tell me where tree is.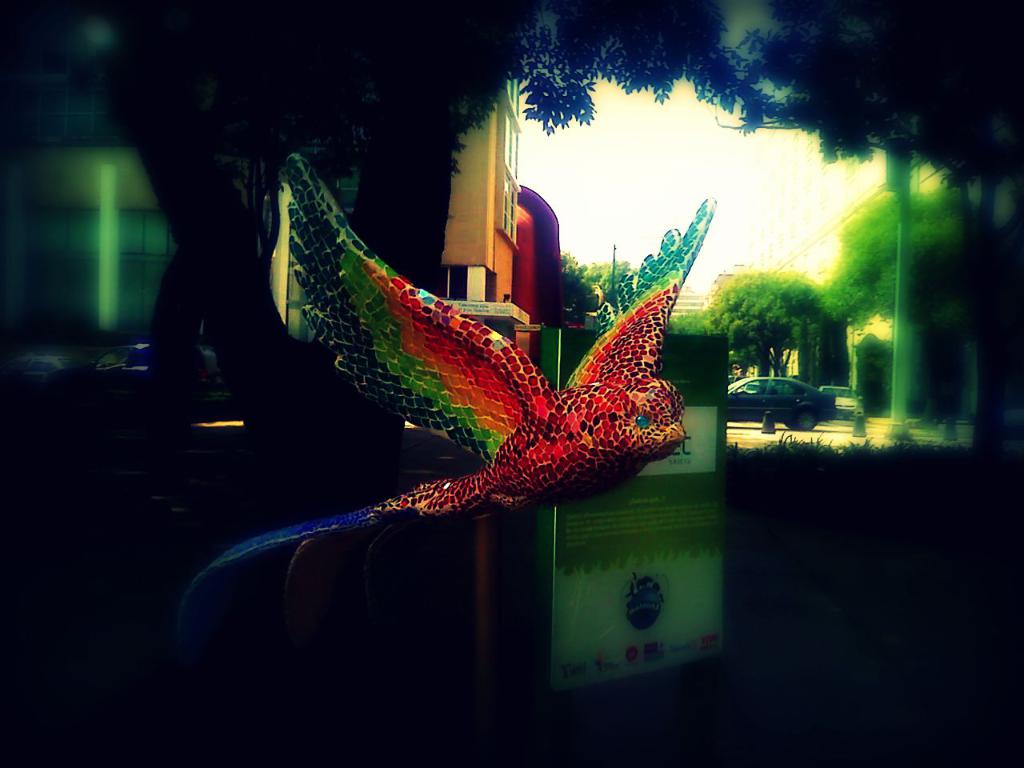
tree is at (826, 184, 982, 442).
